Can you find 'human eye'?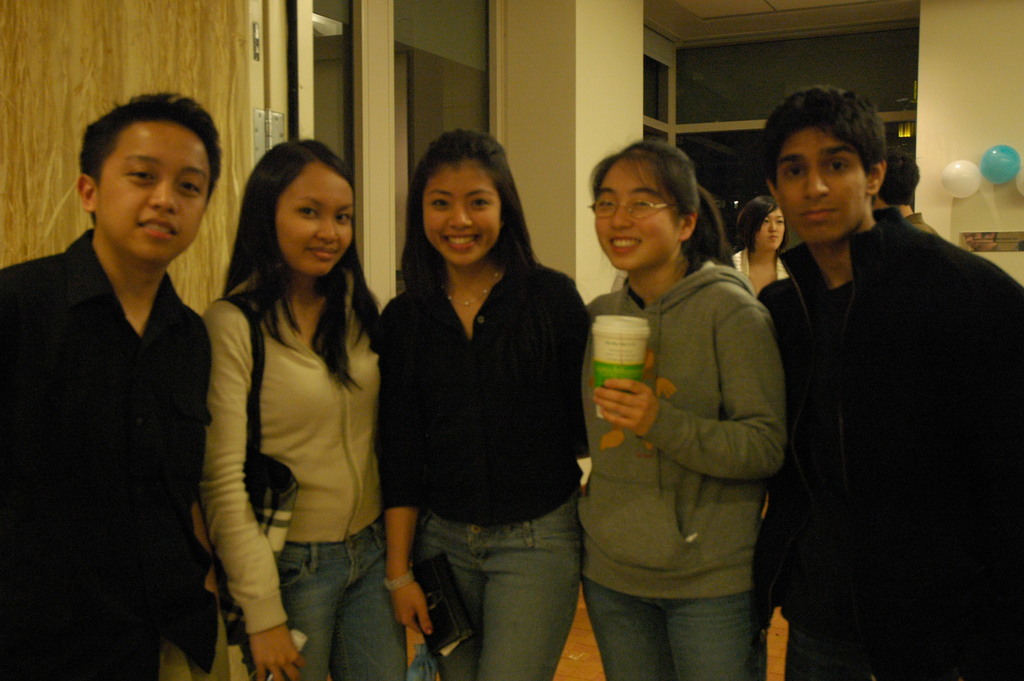
Yes, bounding box: <bbox>465, 194, 490, 210</bbox>.
